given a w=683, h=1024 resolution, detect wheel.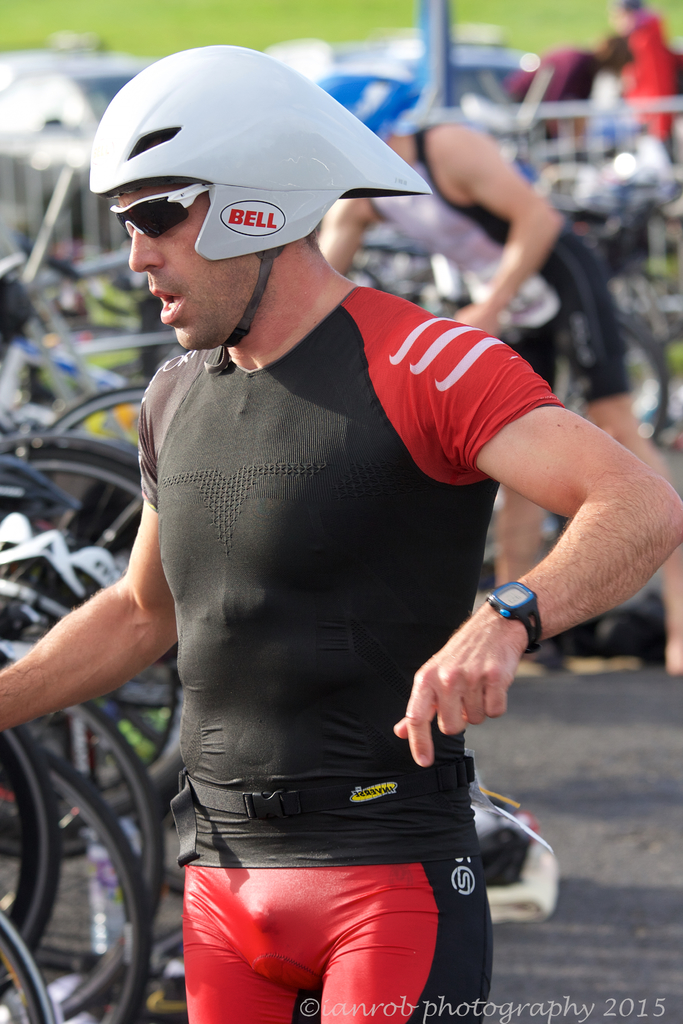
l=47, t=744, r=150, b=1023.
